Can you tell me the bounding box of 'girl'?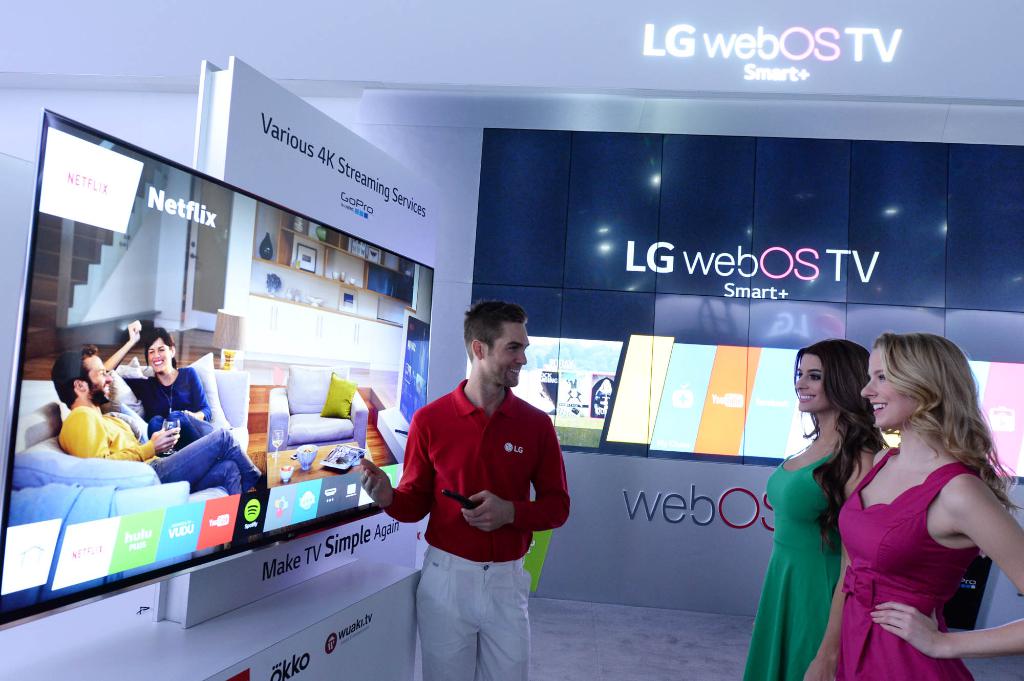
[737, 341, 887, 680].
